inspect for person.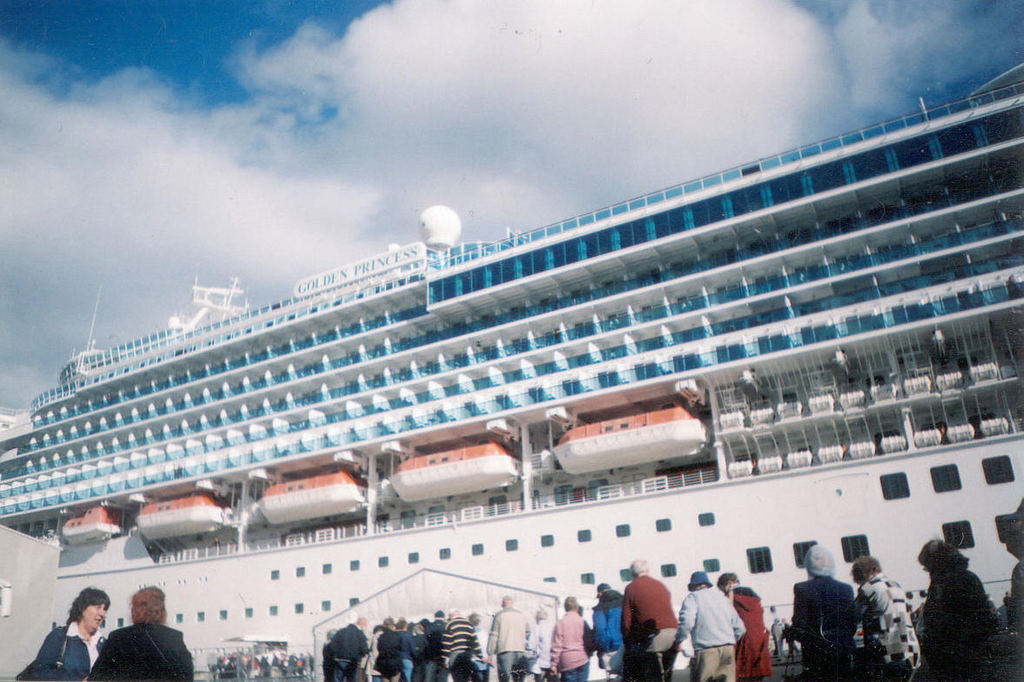
Inspection: region(327, 619, 360, 678).
